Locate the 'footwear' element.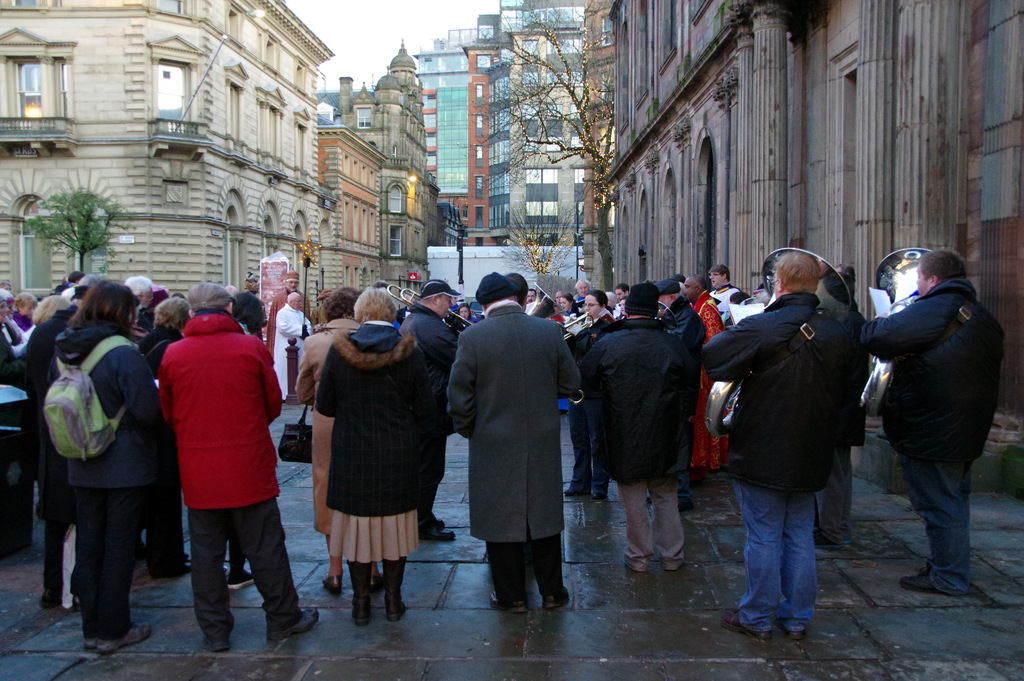
Element bbox: bbox(380, 559, 411, 620).
